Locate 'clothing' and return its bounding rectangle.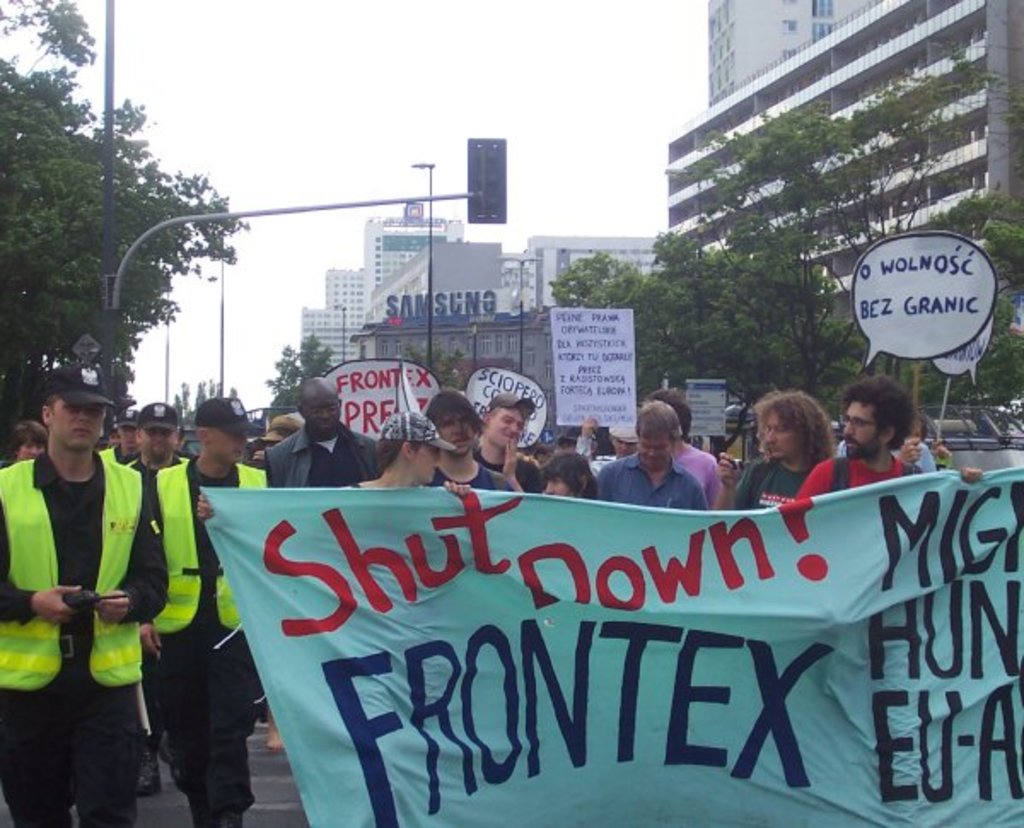
[101, 444, 123, 463].
